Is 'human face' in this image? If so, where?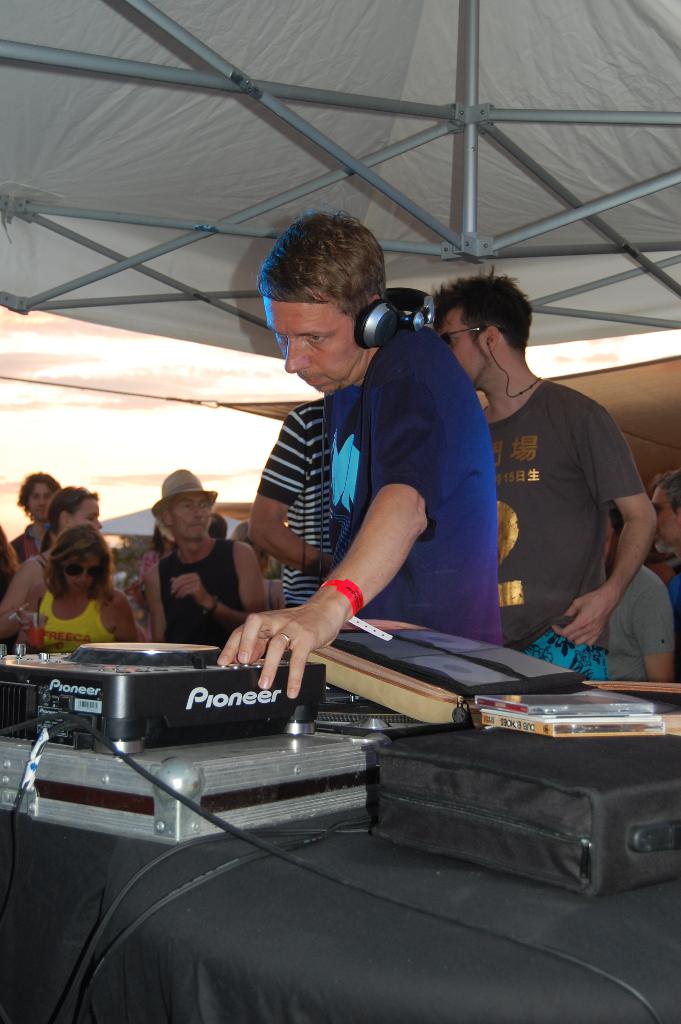
Yes, at [x1=168, y1=496, x2=209, y2=541].
